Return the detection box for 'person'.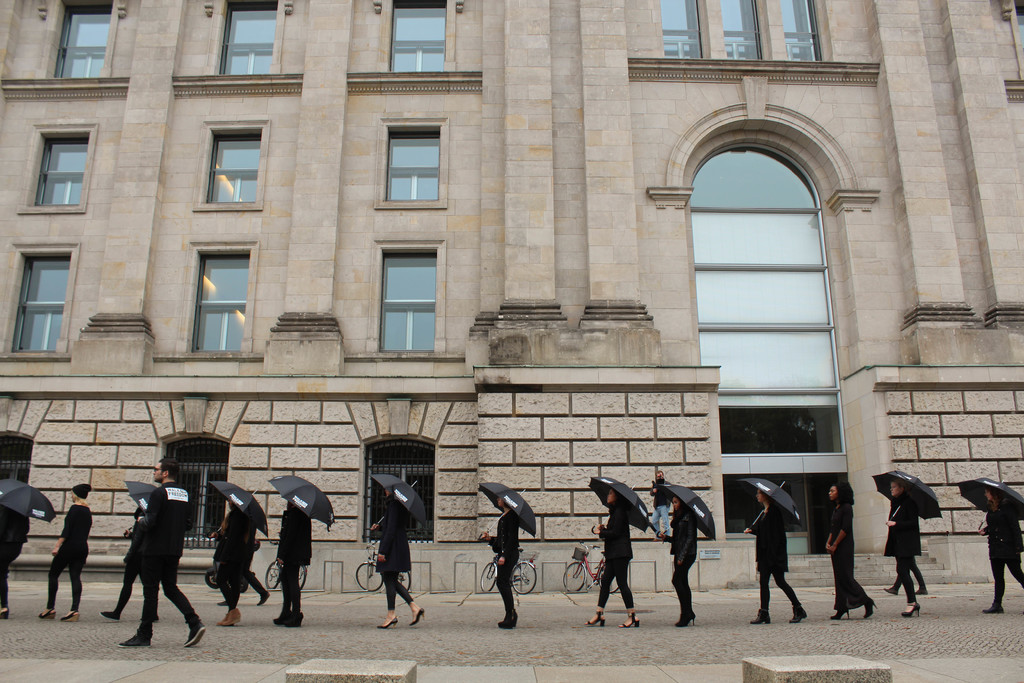
[x1=480, y1=495, x2=521, y2=629].
